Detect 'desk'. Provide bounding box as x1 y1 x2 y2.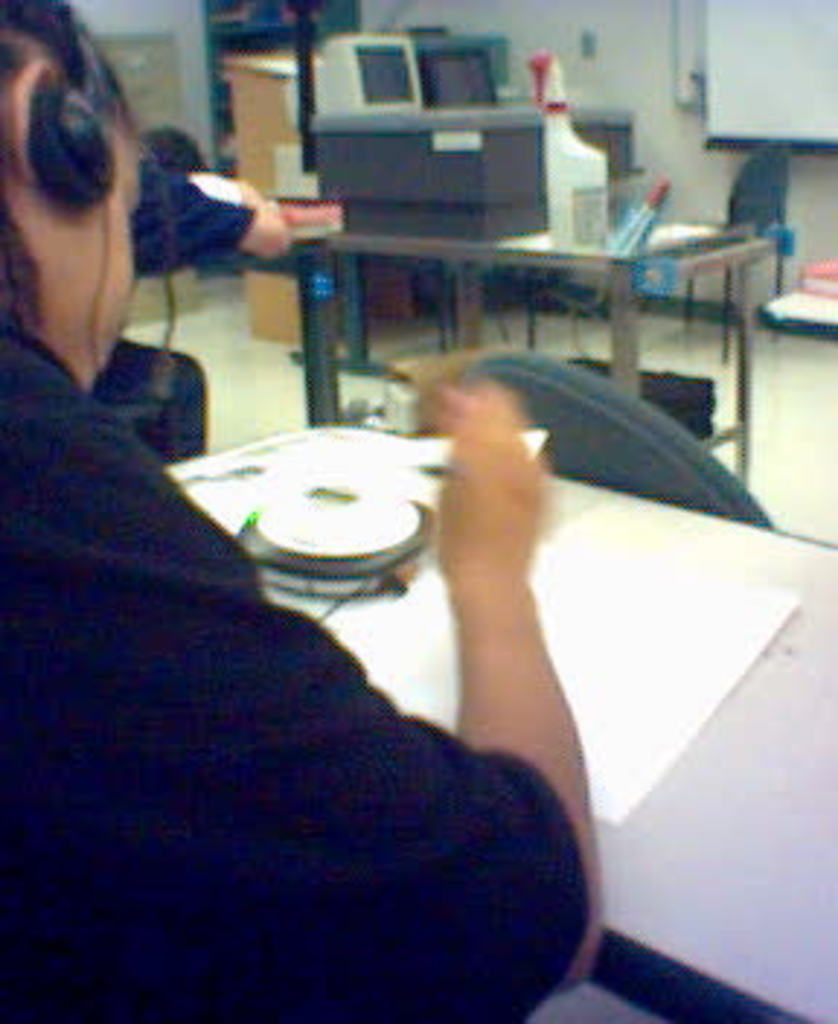
160 422 835 1018.
